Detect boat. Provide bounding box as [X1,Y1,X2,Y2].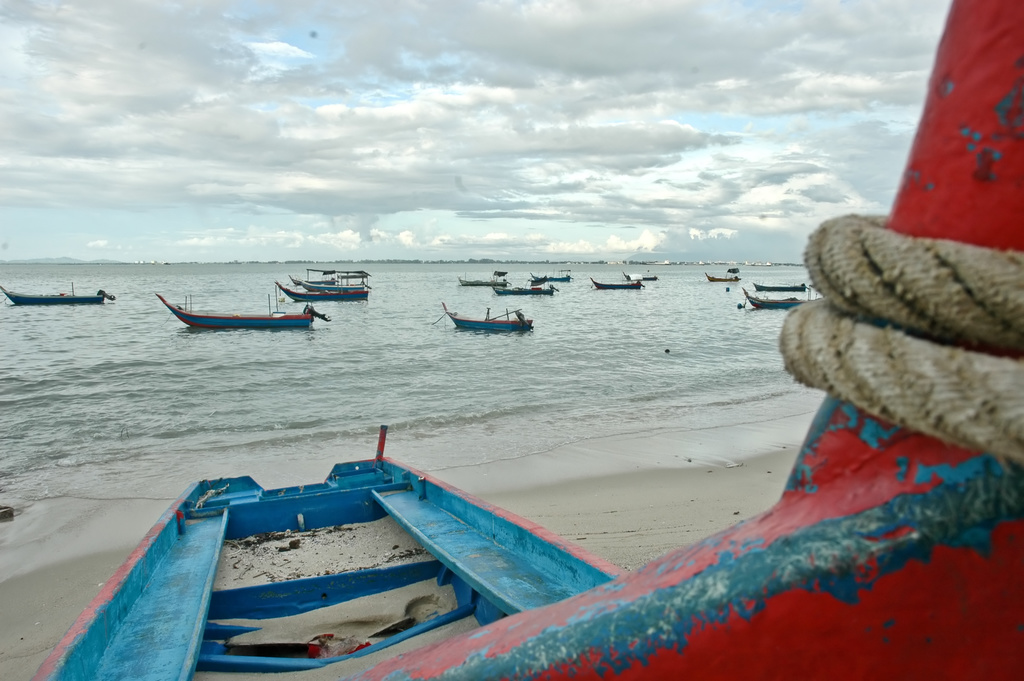
[494,286,559,297].
